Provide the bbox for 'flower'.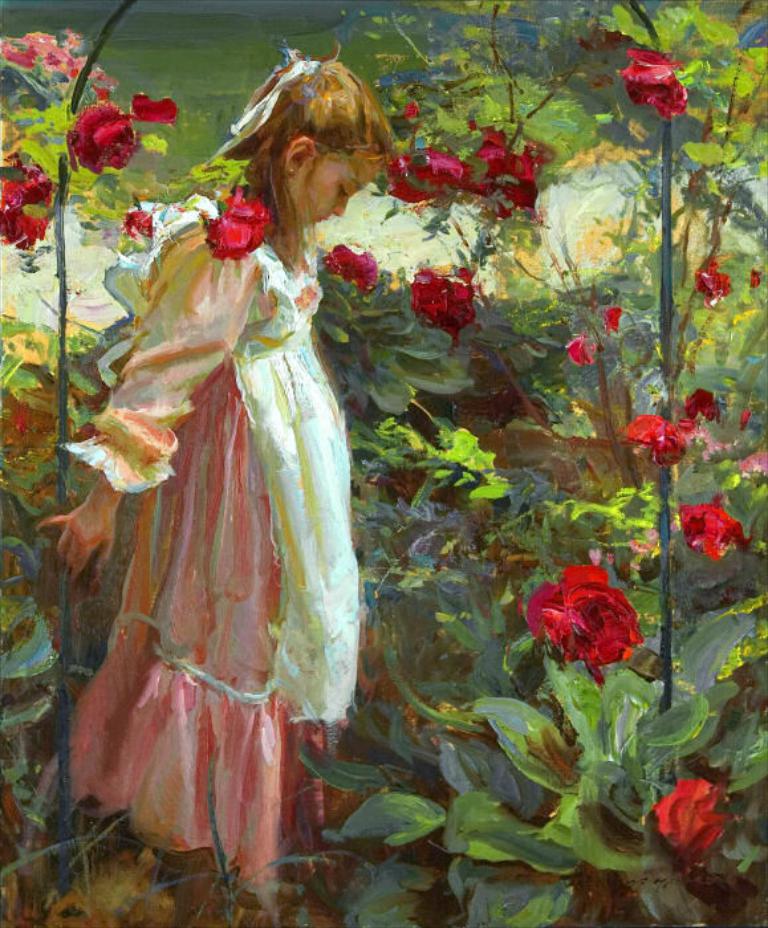
region(322, 237, 389, 297).
